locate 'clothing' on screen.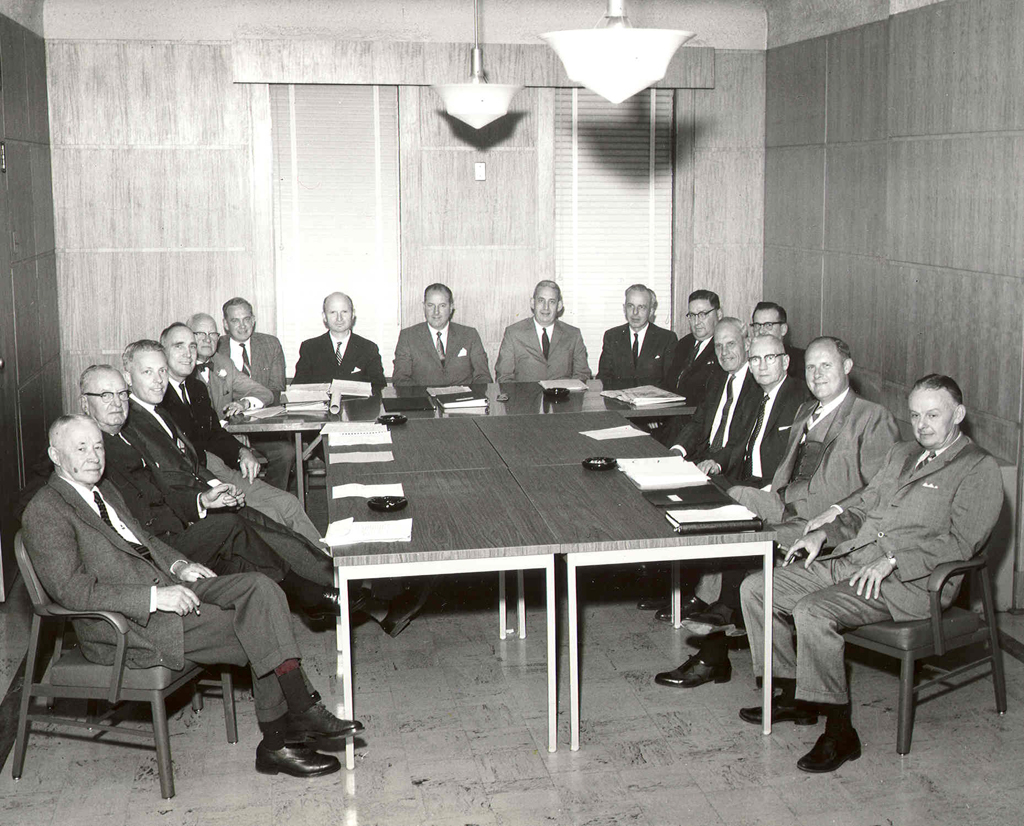
On screen at crop(496, 316, 590, 389).
